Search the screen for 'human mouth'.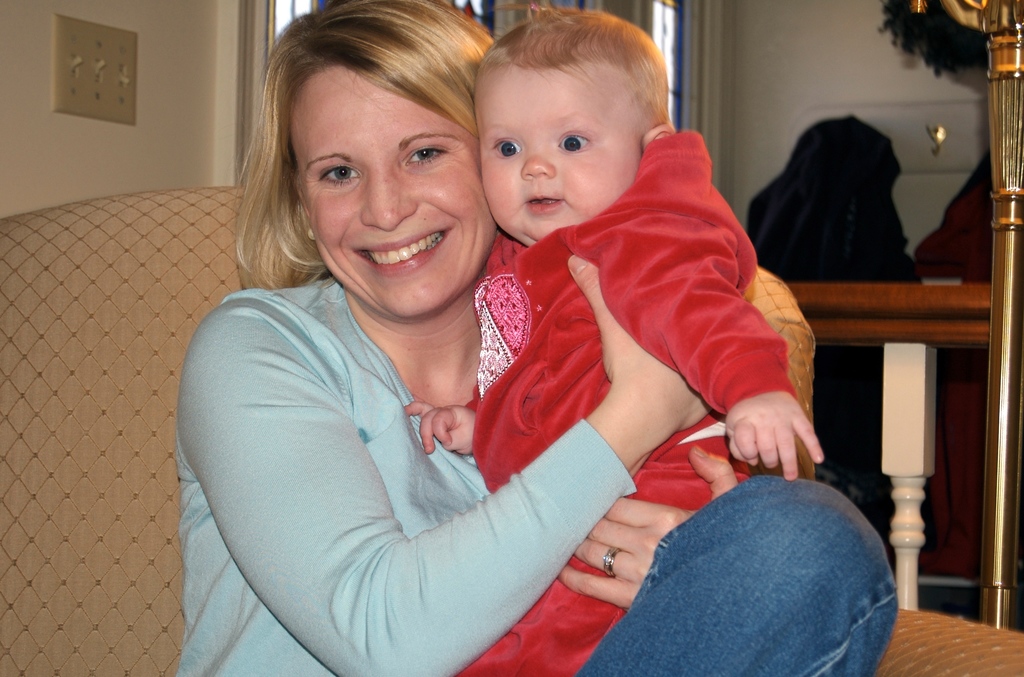
Found at (x1=526, y1=191, x2=560, y2=218).
